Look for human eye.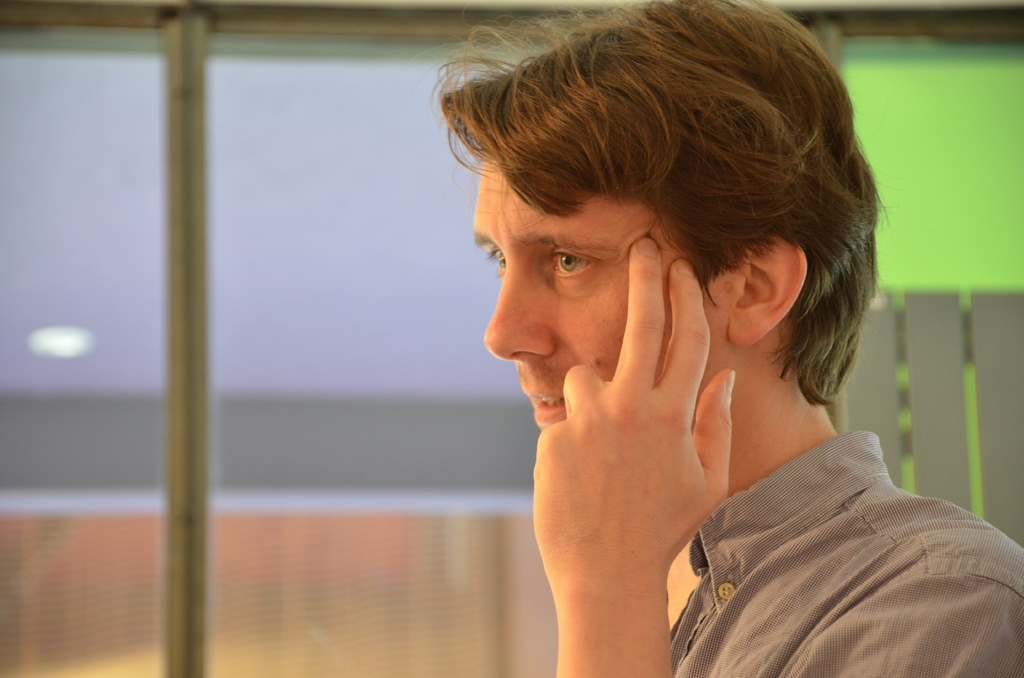
Found: (533, 232, 619, 300).
